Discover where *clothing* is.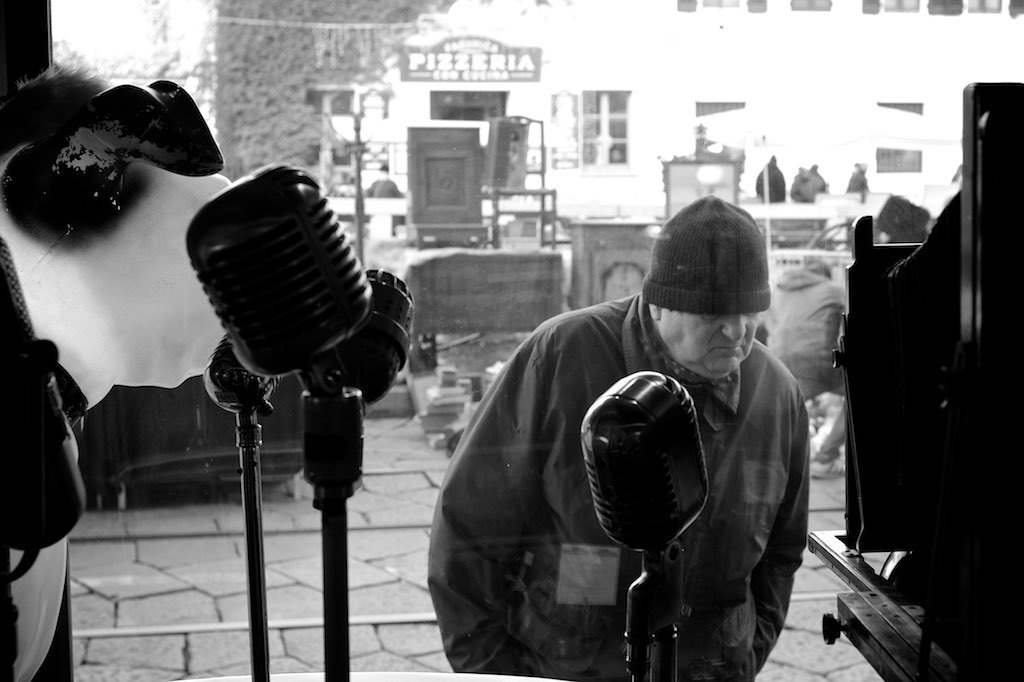
Discovered at locate(845, 174, 872, 199).
